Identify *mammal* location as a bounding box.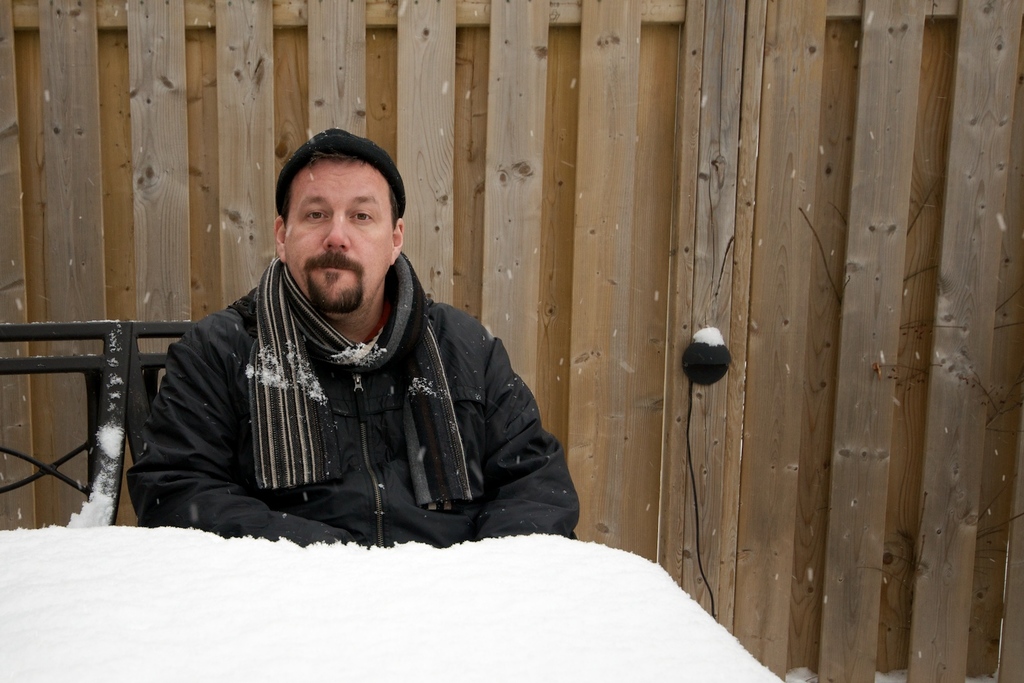
126/129/578/533.
